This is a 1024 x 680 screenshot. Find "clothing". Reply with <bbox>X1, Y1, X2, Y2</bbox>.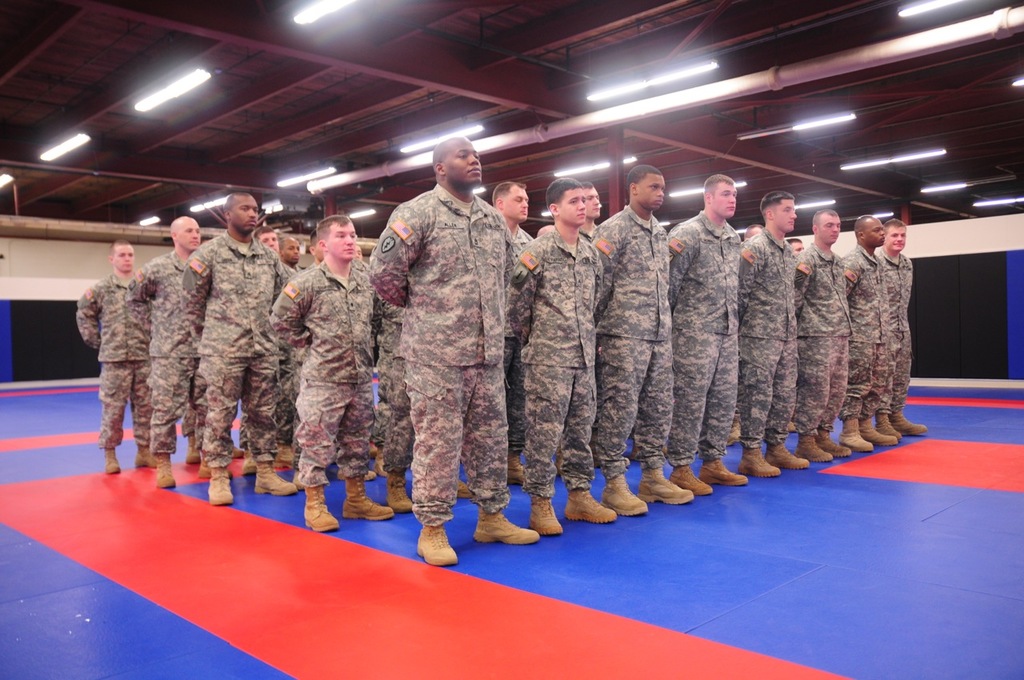
<bbox>178, 229, 288, 460</bbox>.
